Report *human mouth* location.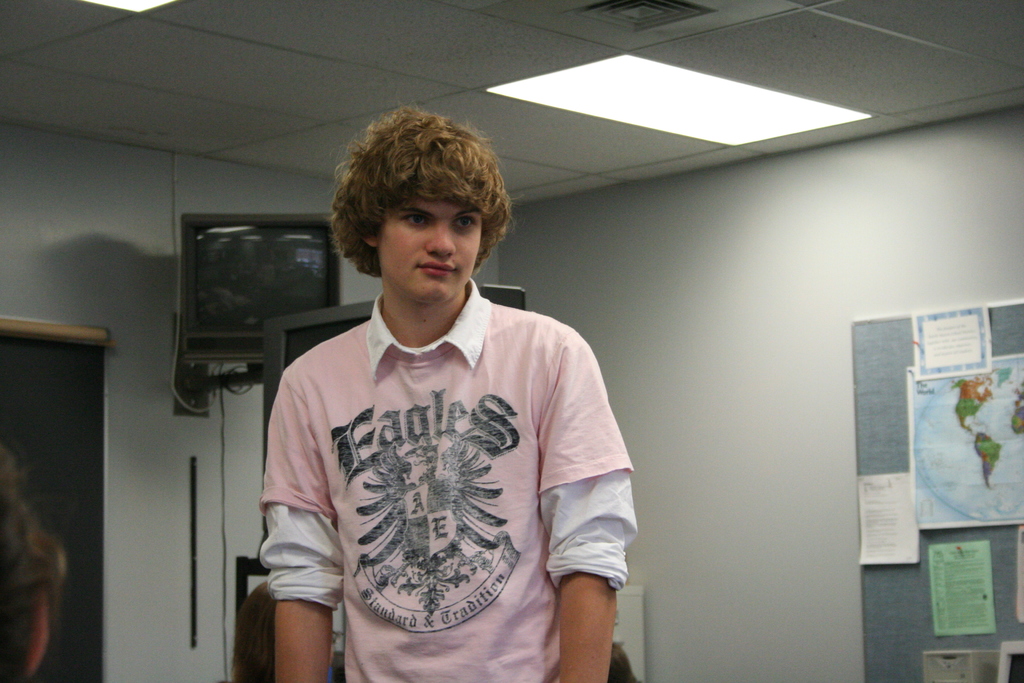
Report: [x1=422, y1=262, x2=456, y2=273].
